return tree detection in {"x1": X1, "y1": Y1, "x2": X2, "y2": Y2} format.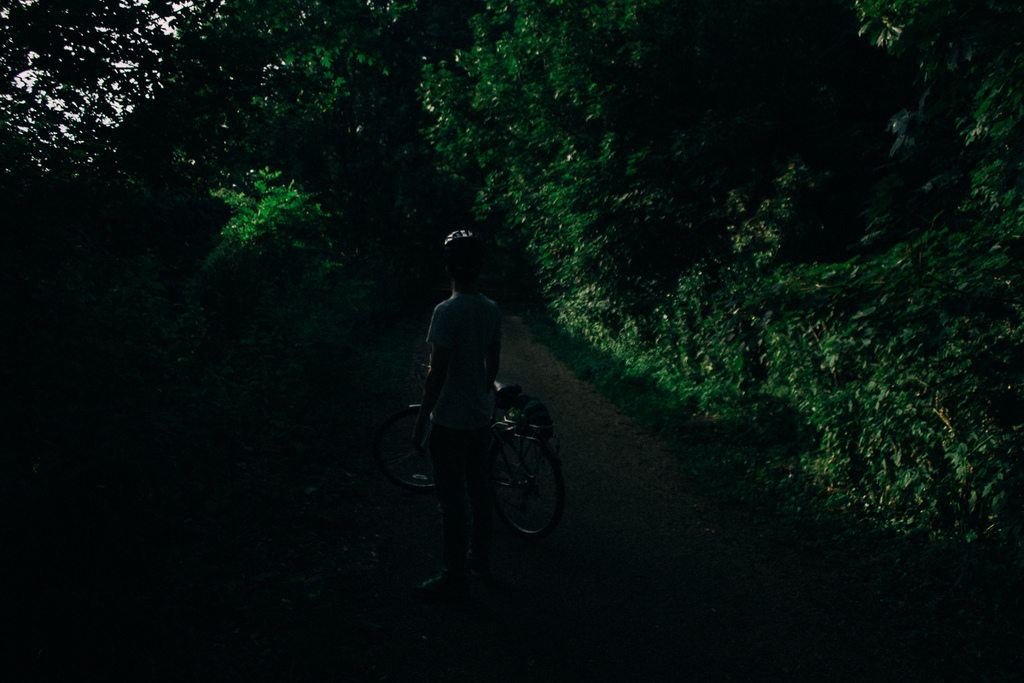
{"x1": 0, "y1": 0, "x2": 385, "y2": 296}.
